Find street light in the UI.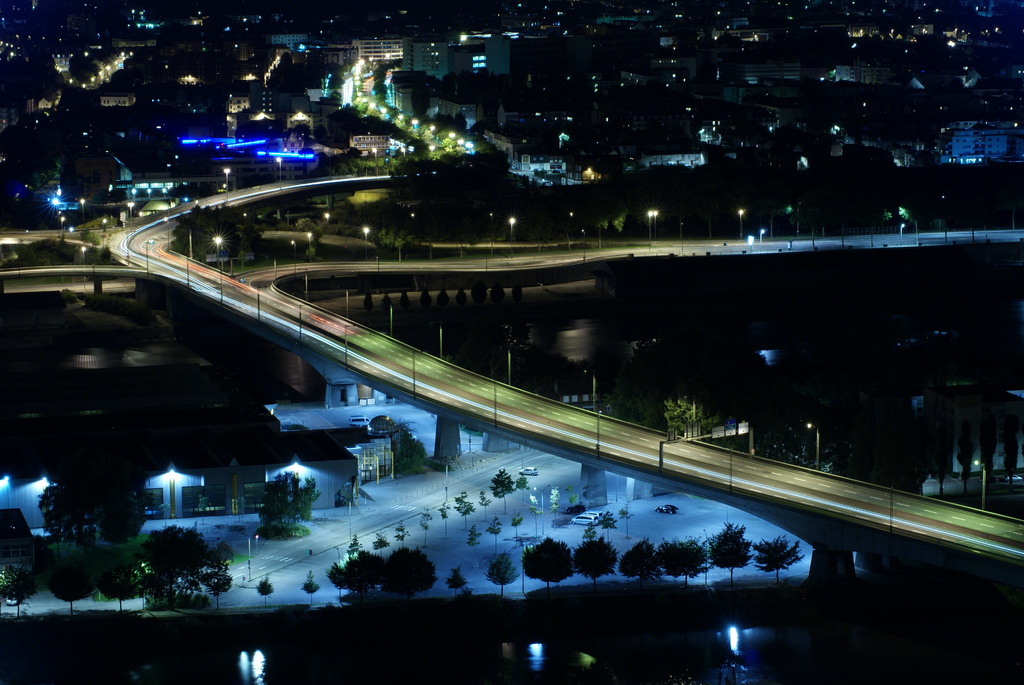
UI element at (left=428, top=145, right=434, bottom=157).
